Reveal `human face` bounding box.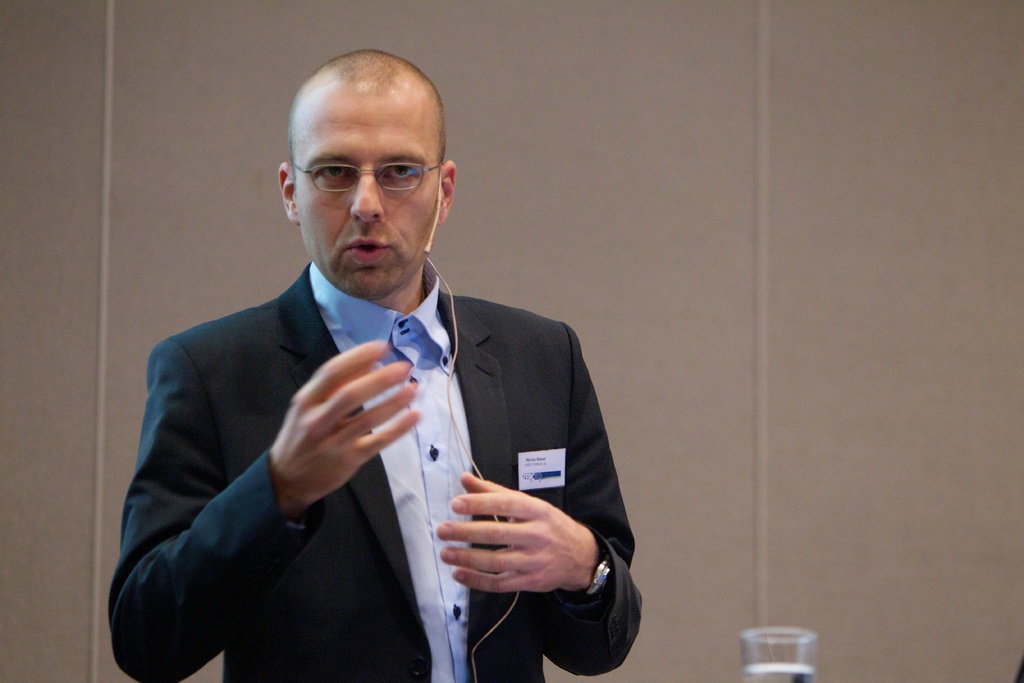
Revealed: 290:104:442:299.
